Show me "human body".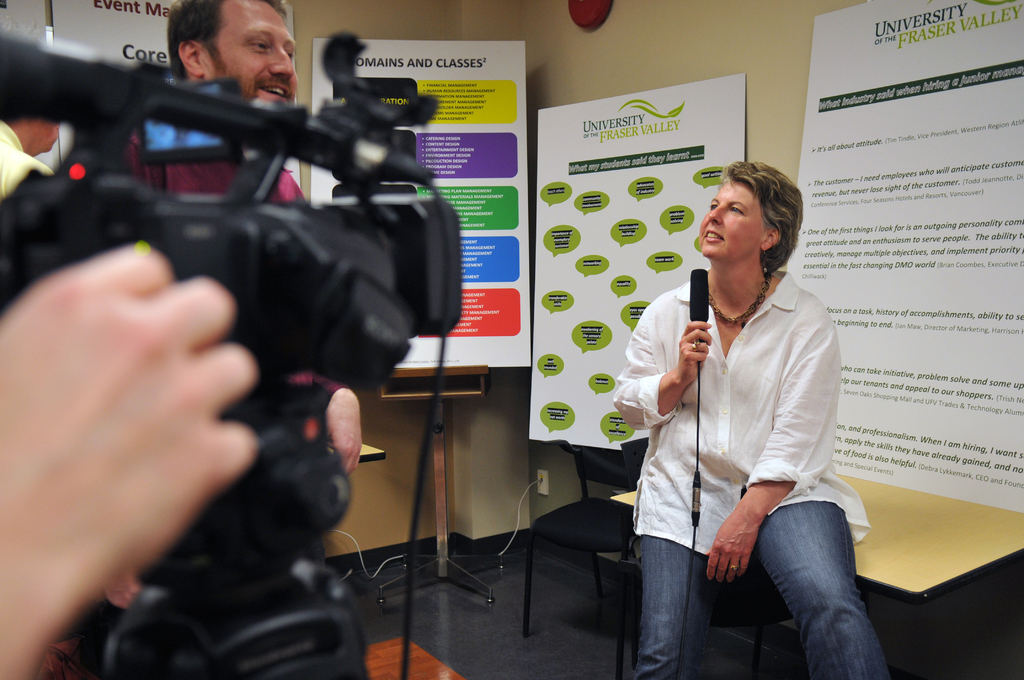
"human body" is here: [108,123,370,480].
